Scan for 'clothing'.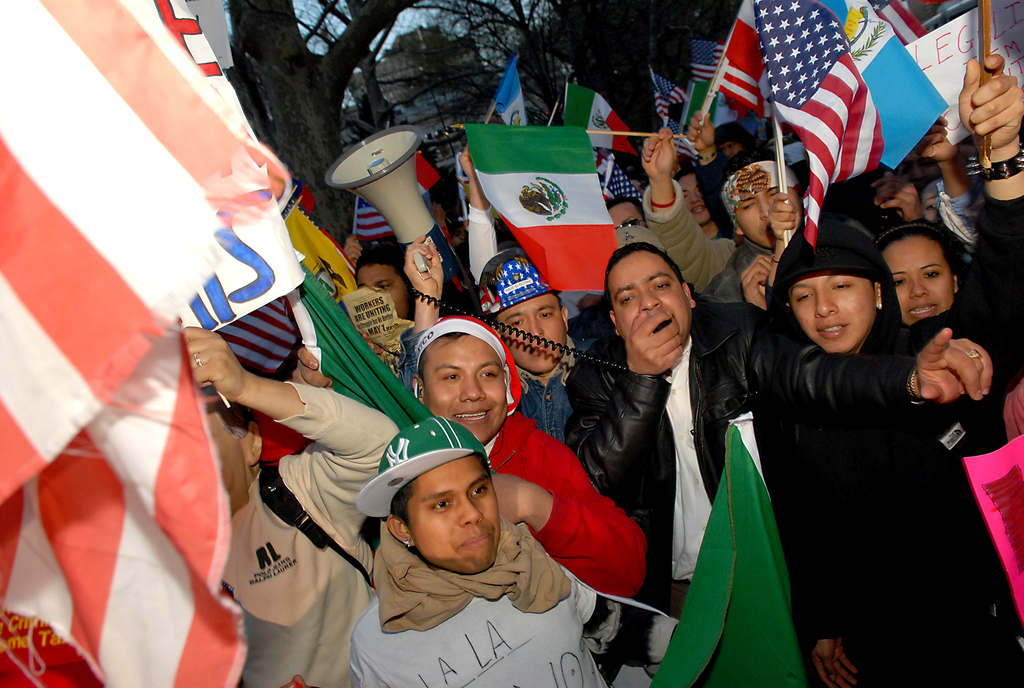
Scan result: box=[732, 214, 925, 420].
